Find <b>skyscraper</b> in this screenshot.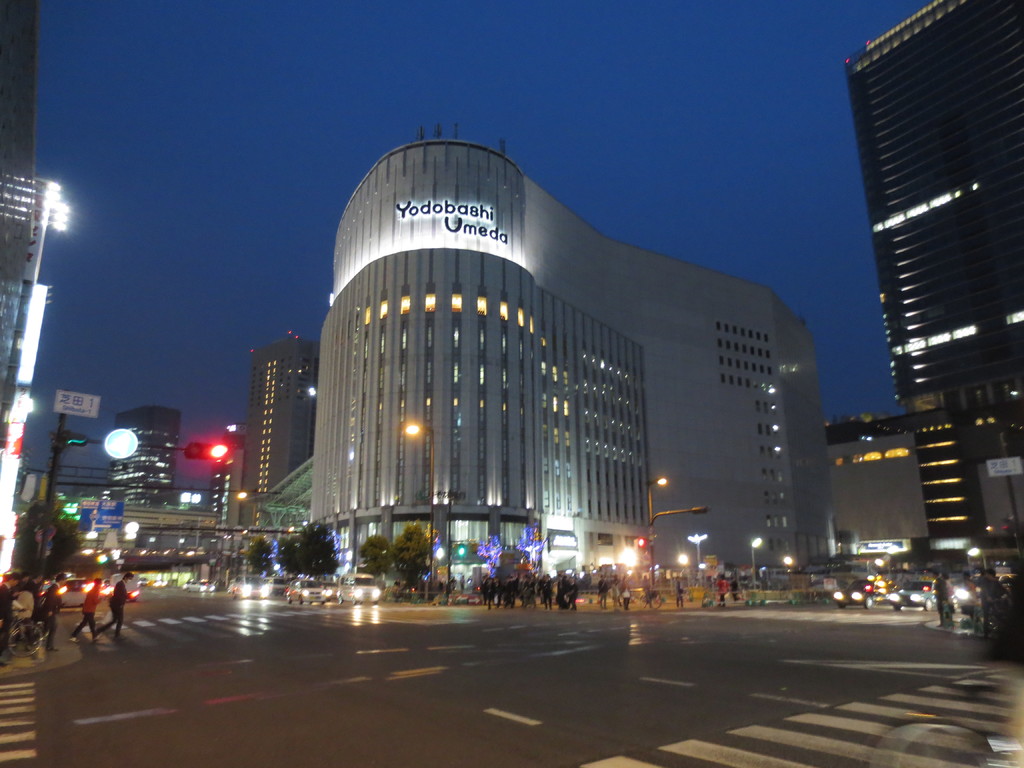
The bounding box for <b>skyscraper</b> is left=840, top=2, right=1023, bottom=621.
